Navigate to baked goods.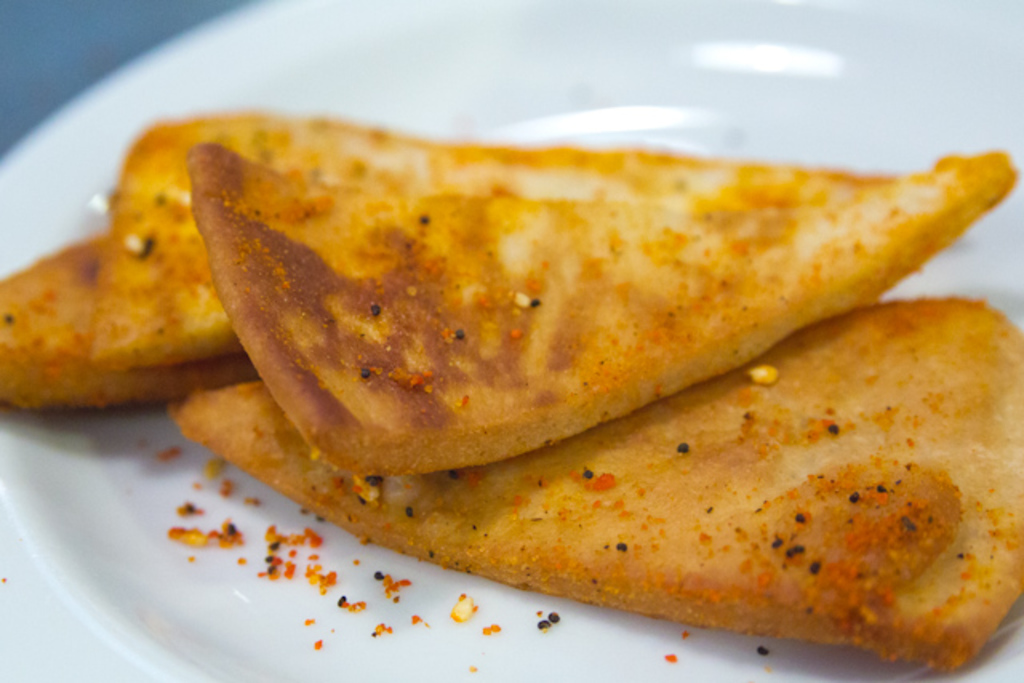
Navigation target: select_region(0, 243, 264, 421).
